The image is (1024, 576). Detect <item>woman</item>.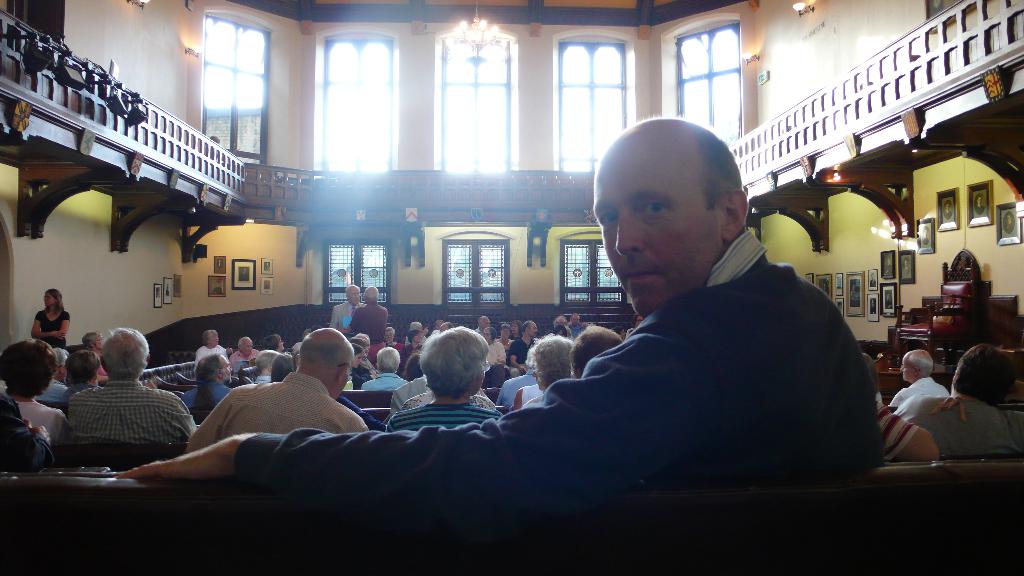
Detection: box(342, 342, 364, 391).
